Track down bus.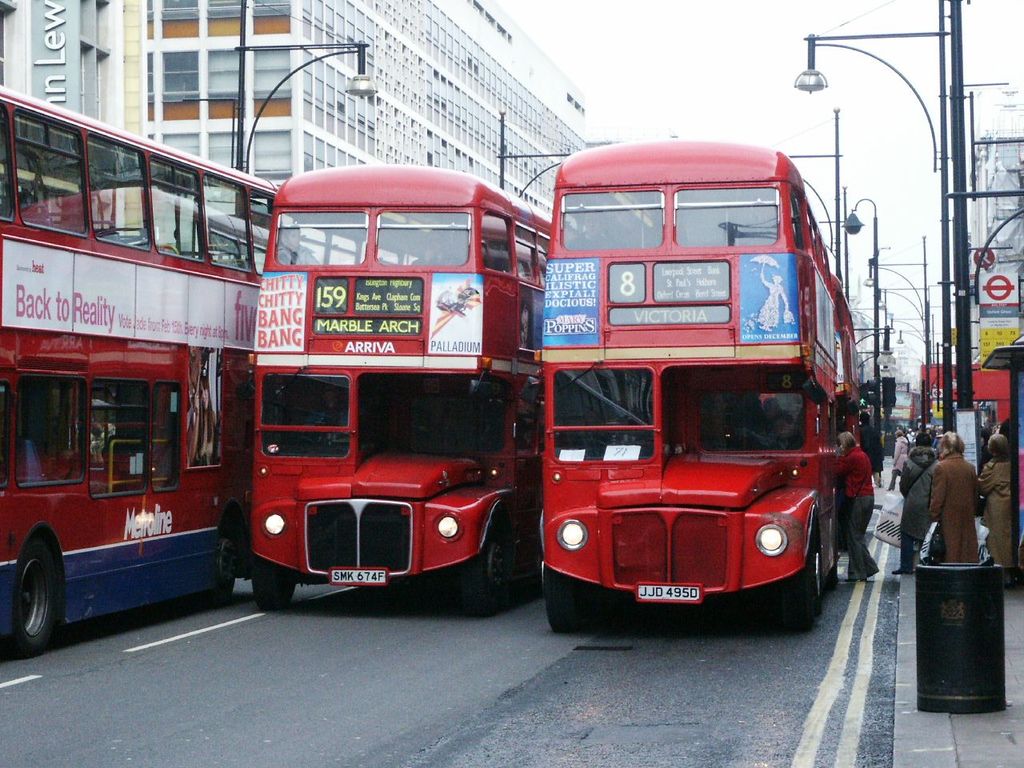
Tracked to x1=520, y1=136, x2=866, y2=634.
